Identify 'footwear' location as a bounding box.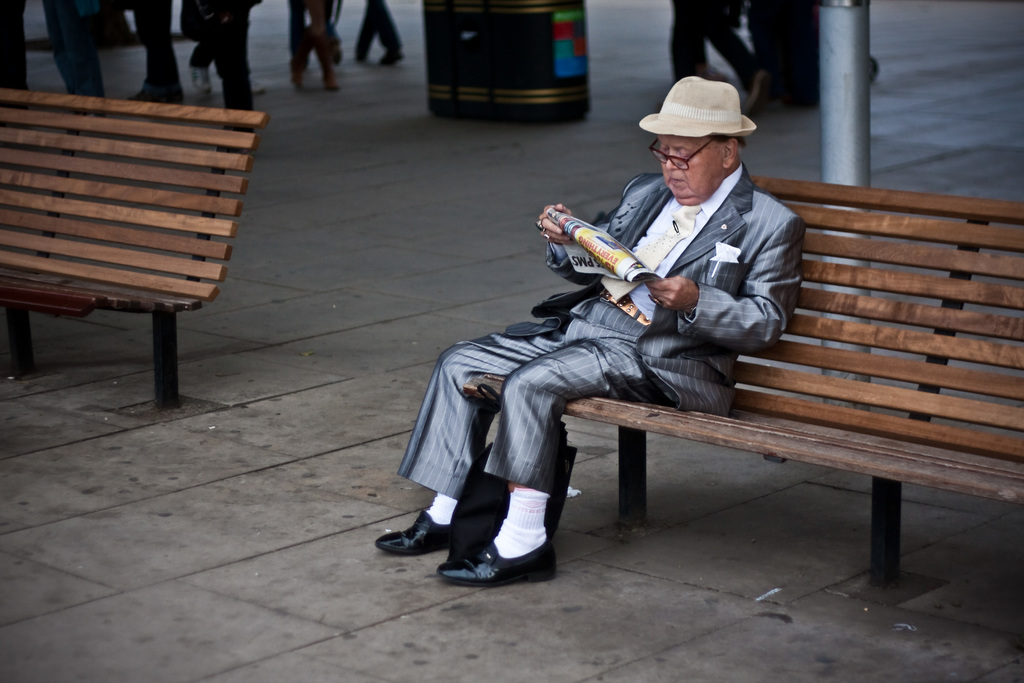
<box>742,68,767,111</box>.
